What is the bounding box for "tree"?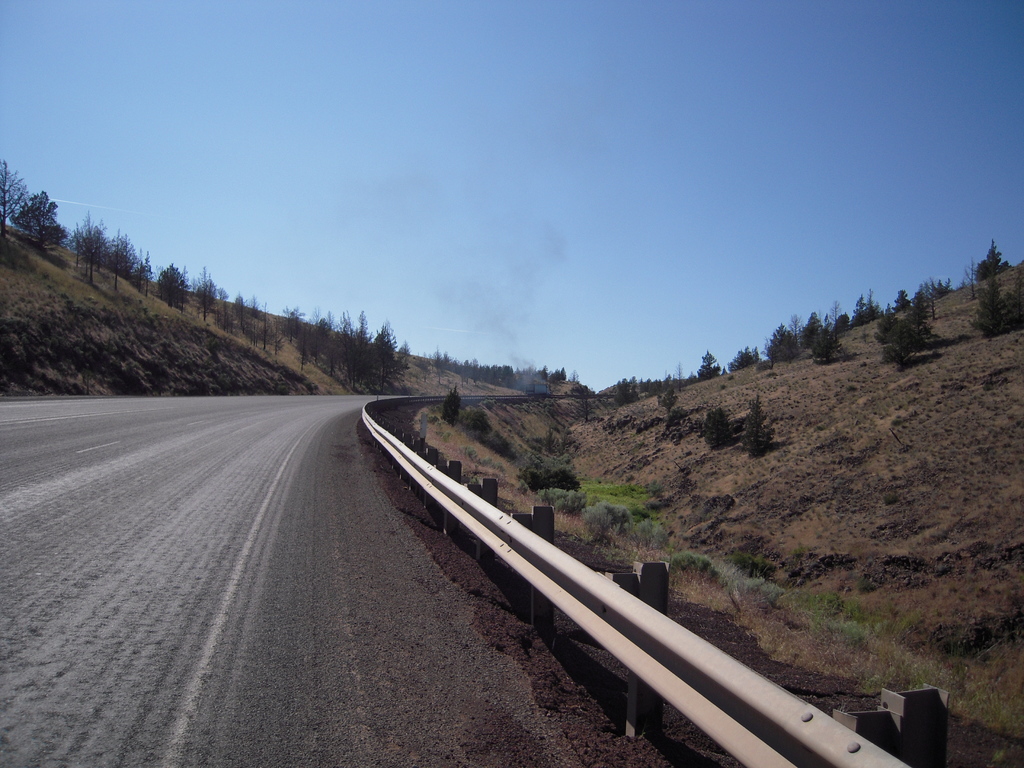
x1=445, y1=386, x2=463, y2=431.
